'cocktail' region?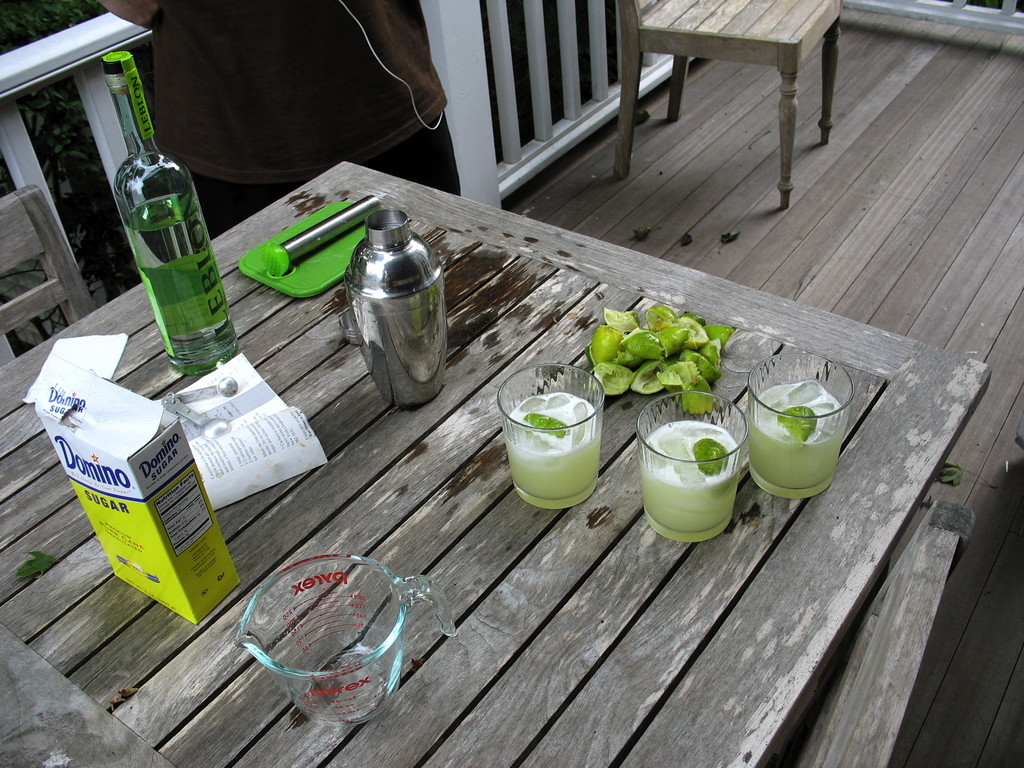
[left=634, top=380, right=749, bottom=543]
